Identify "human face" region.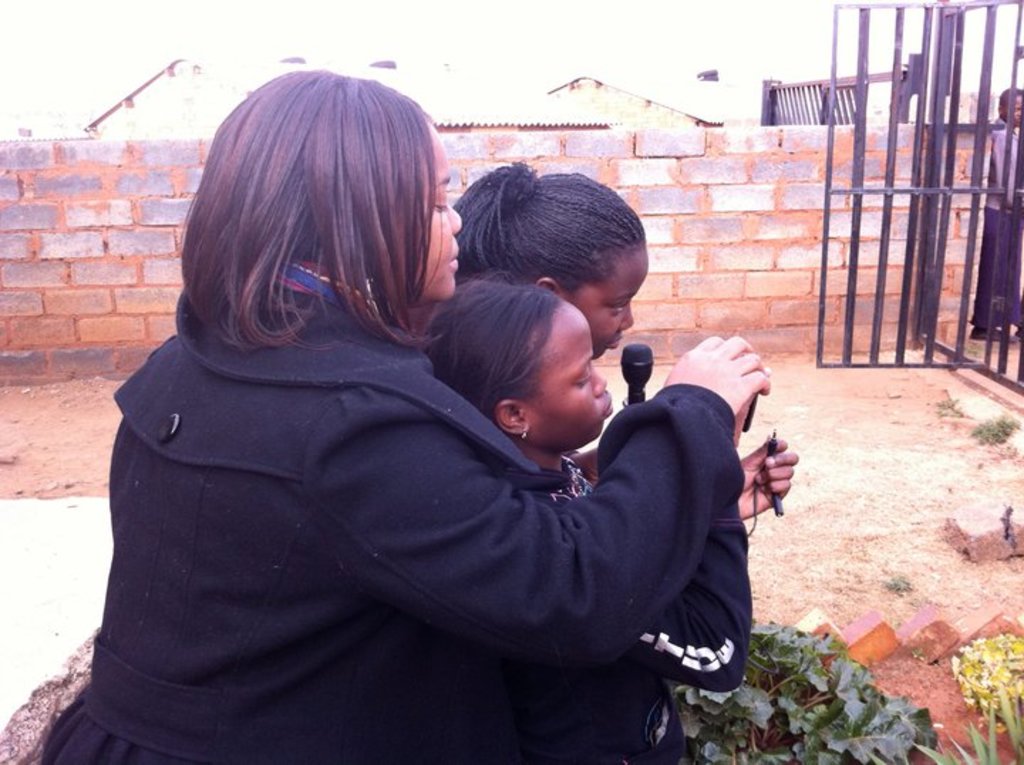
Region: bbox=(525, 297, 616, 451).
